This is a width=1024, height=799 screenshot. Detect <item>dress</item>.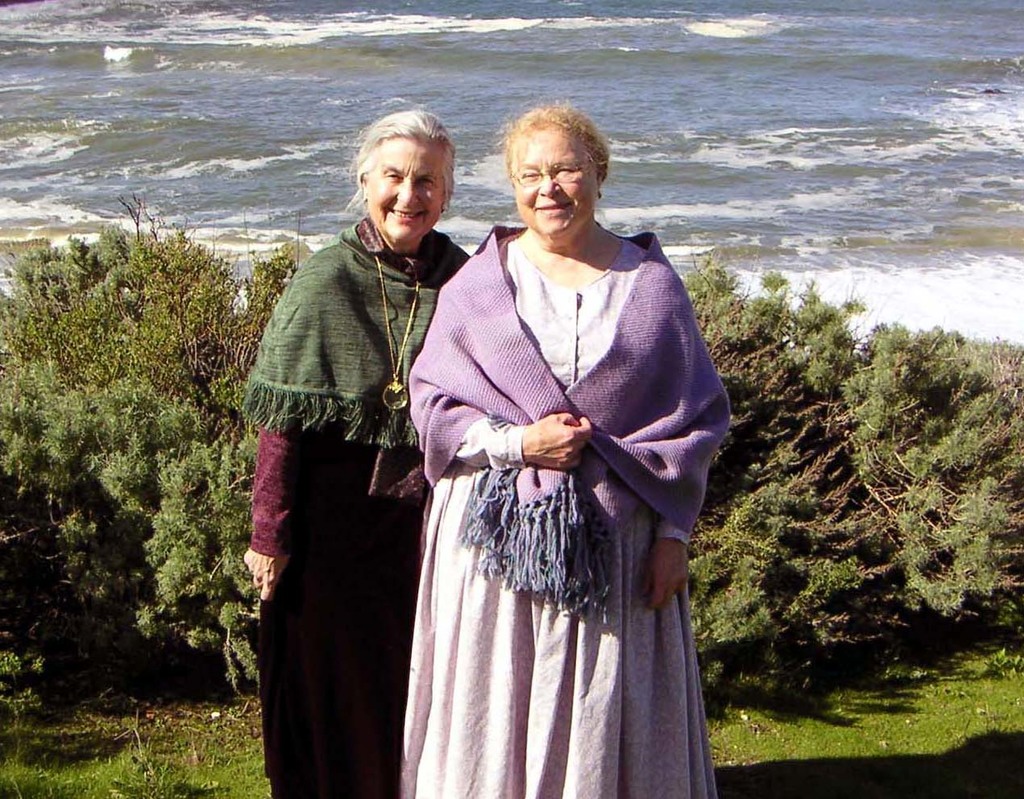
pyautogui.locateOnScreen(248, 427, 435, 798).
